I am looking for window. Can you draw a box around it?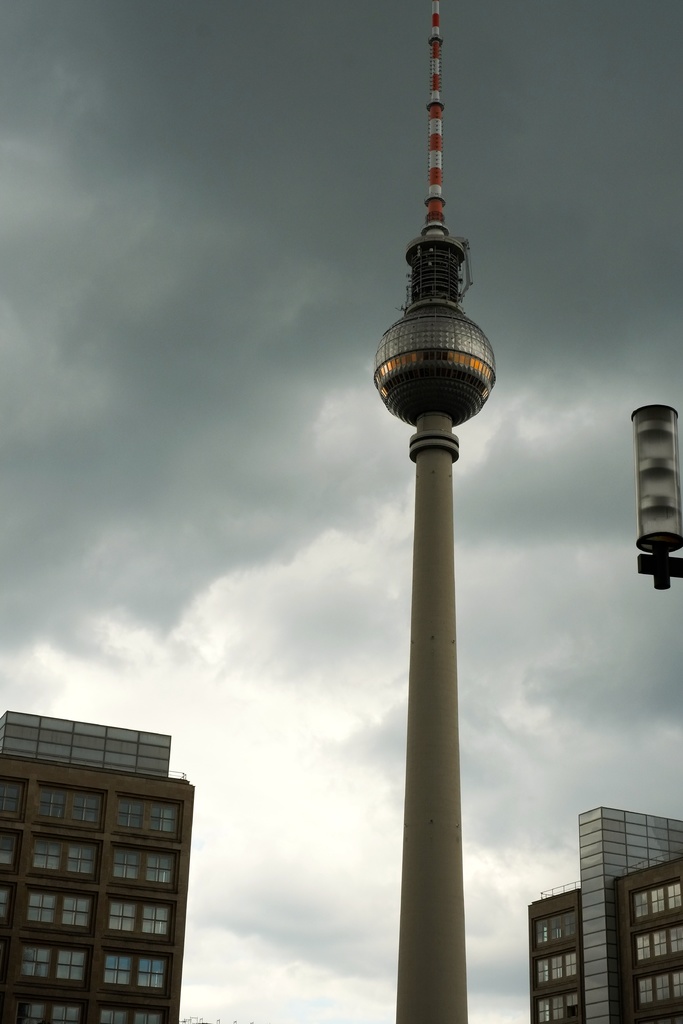
Sure, the bounding box is x1=141 y1=900 x2=174 y2=945.
